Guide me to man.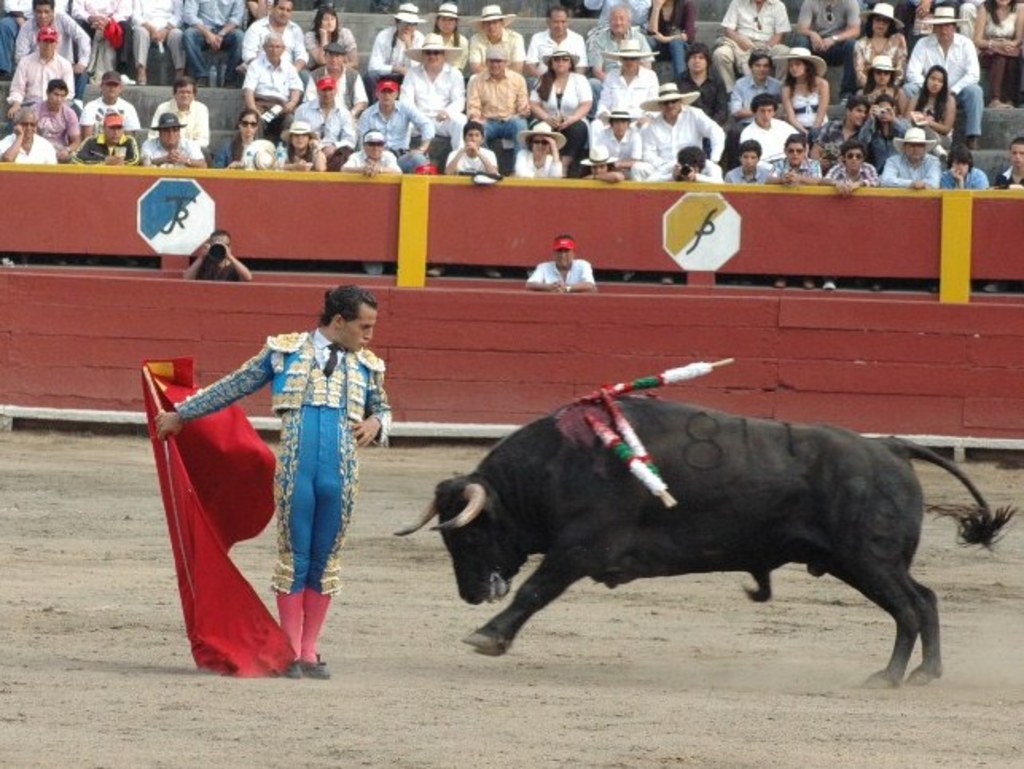
Guidance: left=183, top=0, right=244, bottom=84.
